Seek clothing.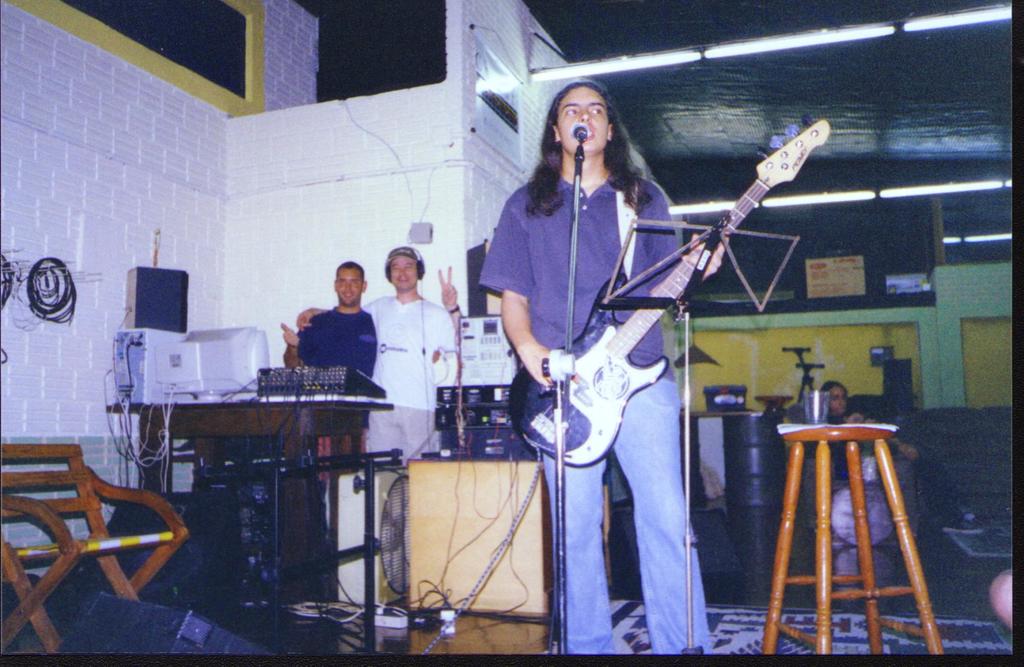
x1=284, y1=291, x2=379, y2=394.
